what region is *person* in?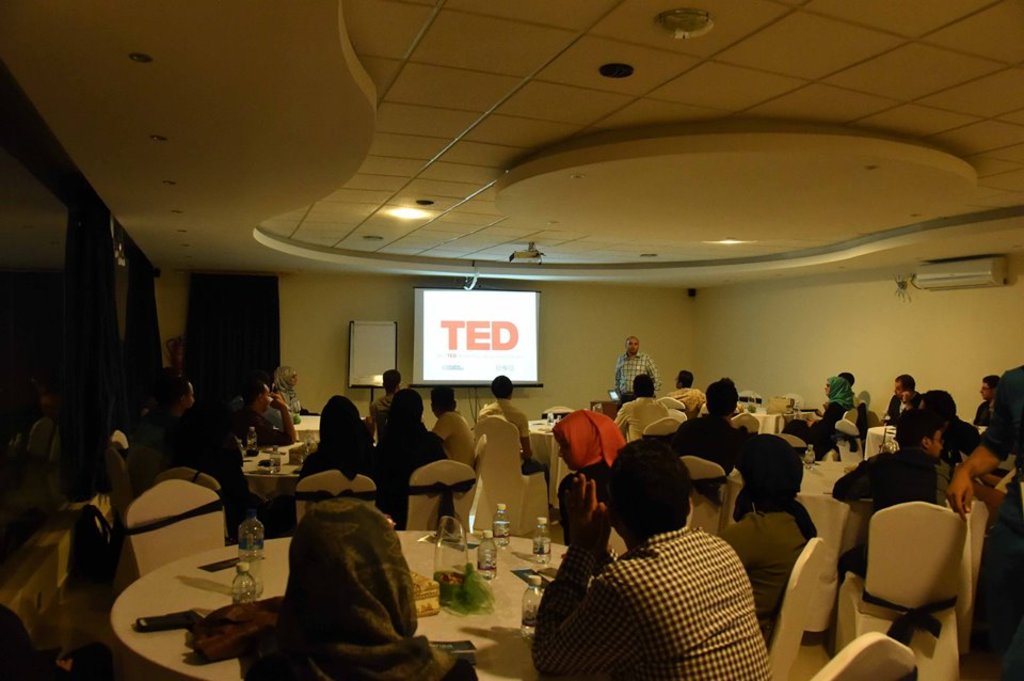
<box>236,371,284,440</box>.
